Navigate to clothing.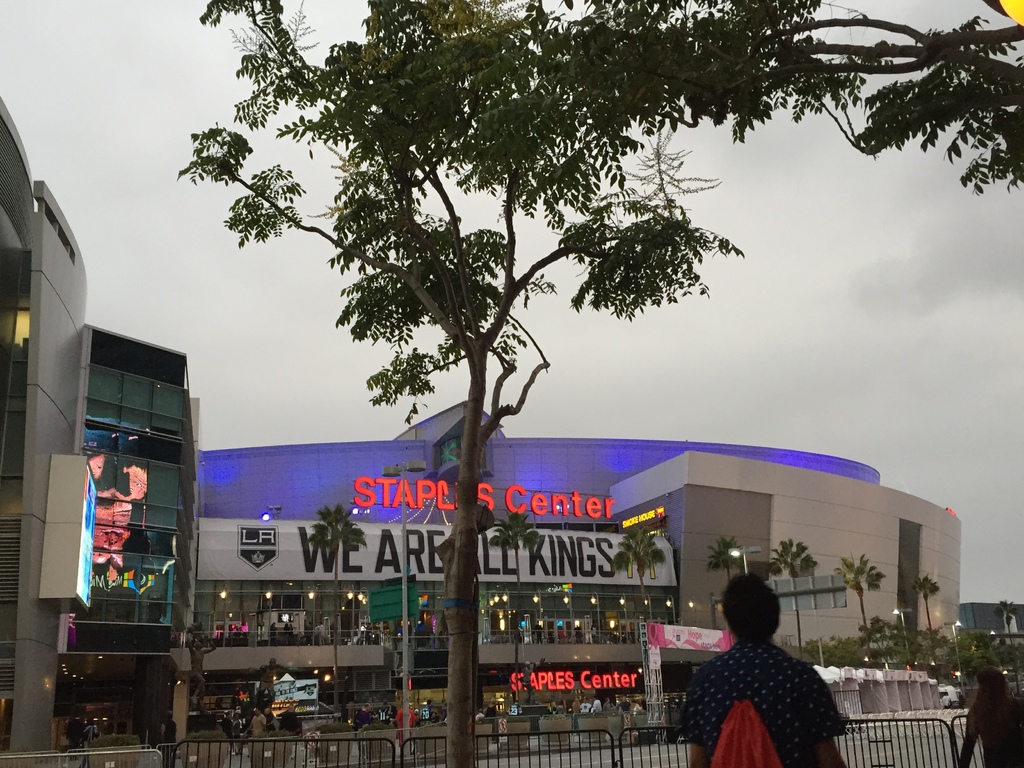
Navigation target: (954, 691, 1019, 767).
